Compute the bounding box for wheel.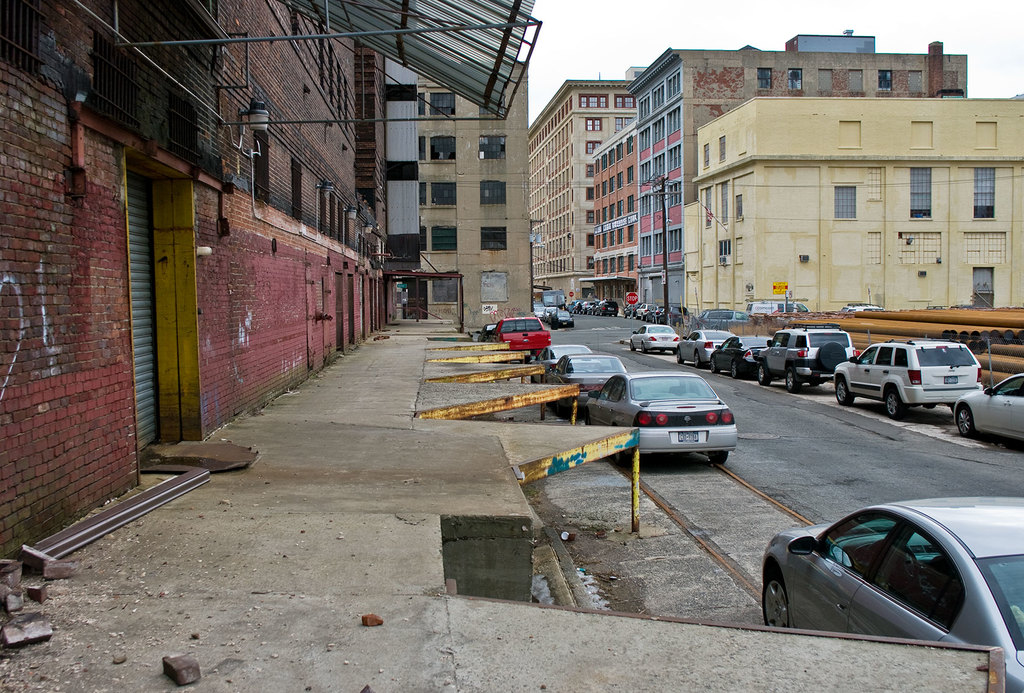
bbox(785, 368, 797, 391).
